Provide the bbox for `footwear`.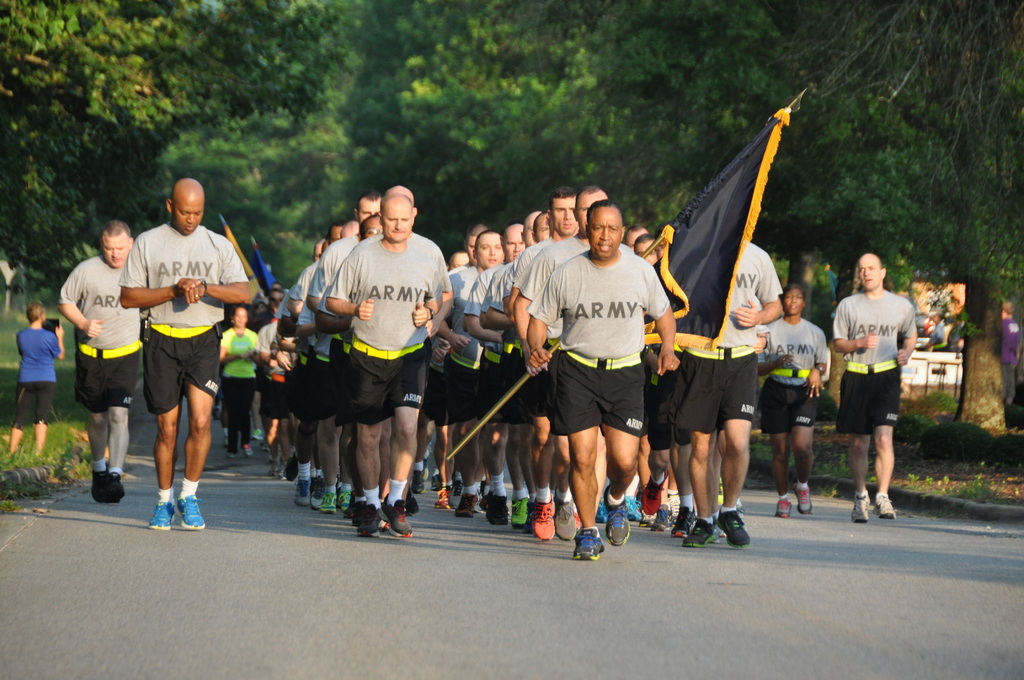
select_region(694, 514, 724, 542).
